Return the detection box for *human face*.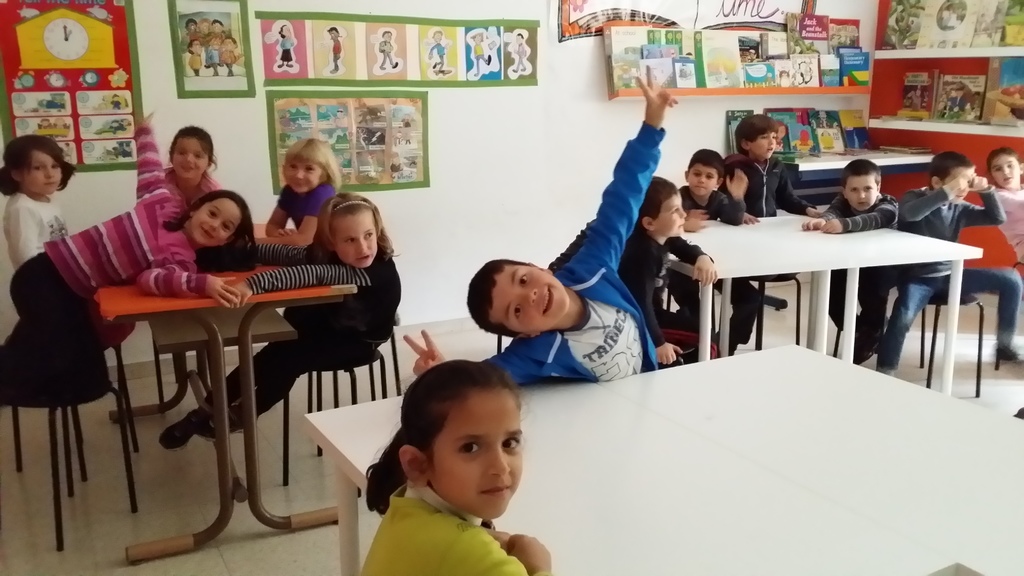
(left=433, top=388, right=525, bottom=519).
